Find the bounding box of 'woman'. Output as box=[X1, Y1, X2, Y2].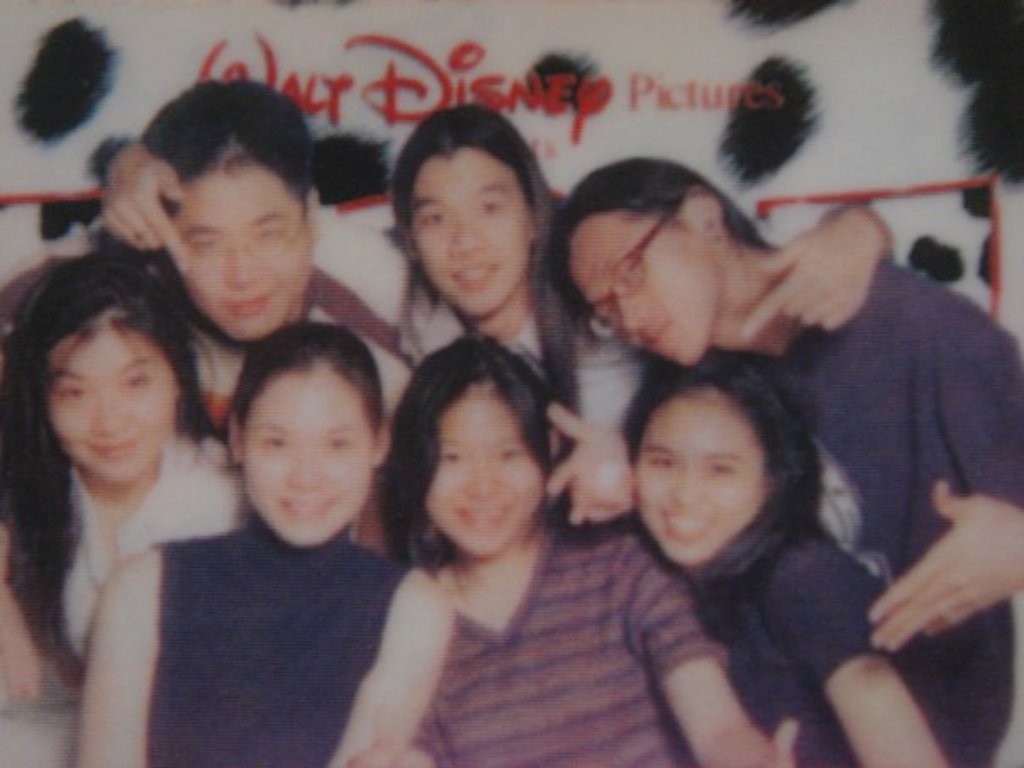
box=[0, 258, 244, 705].
